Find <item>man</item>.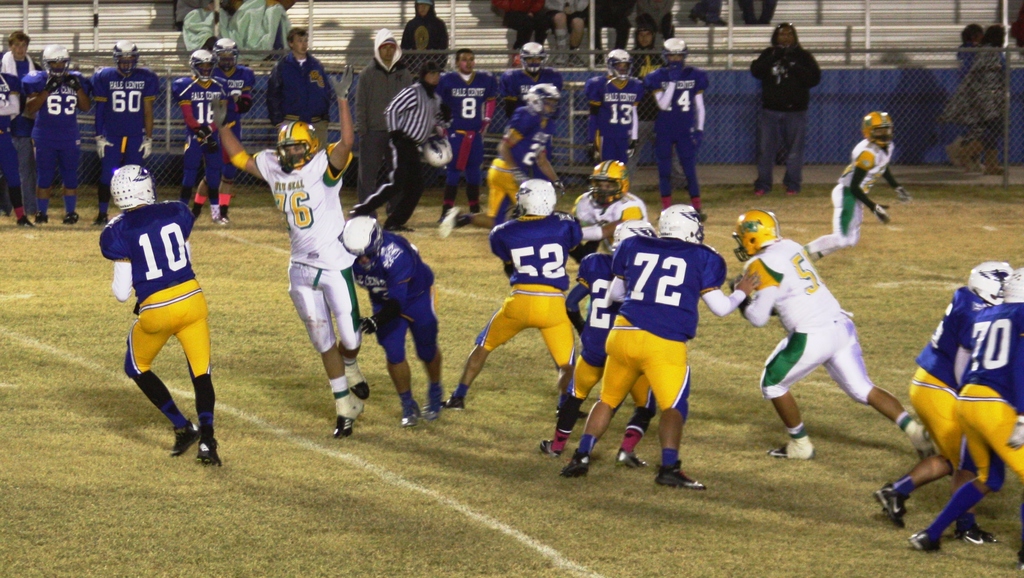
568/159/646/252.
